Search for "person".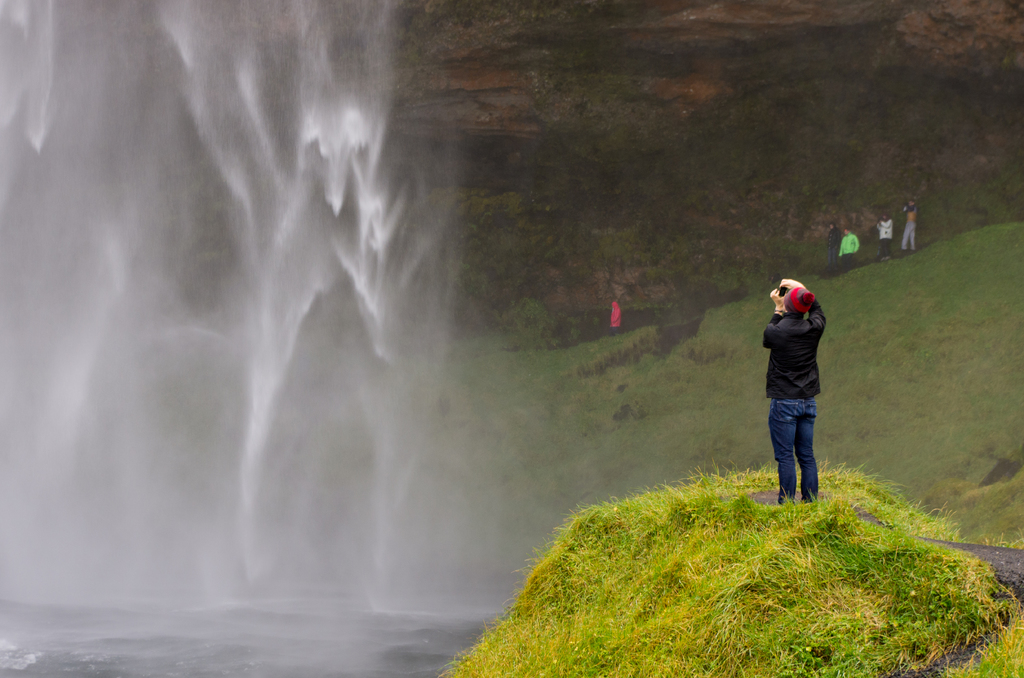
Found at {"x1": 609, "y1": 295, "x2": 626, "y2": 335}.
